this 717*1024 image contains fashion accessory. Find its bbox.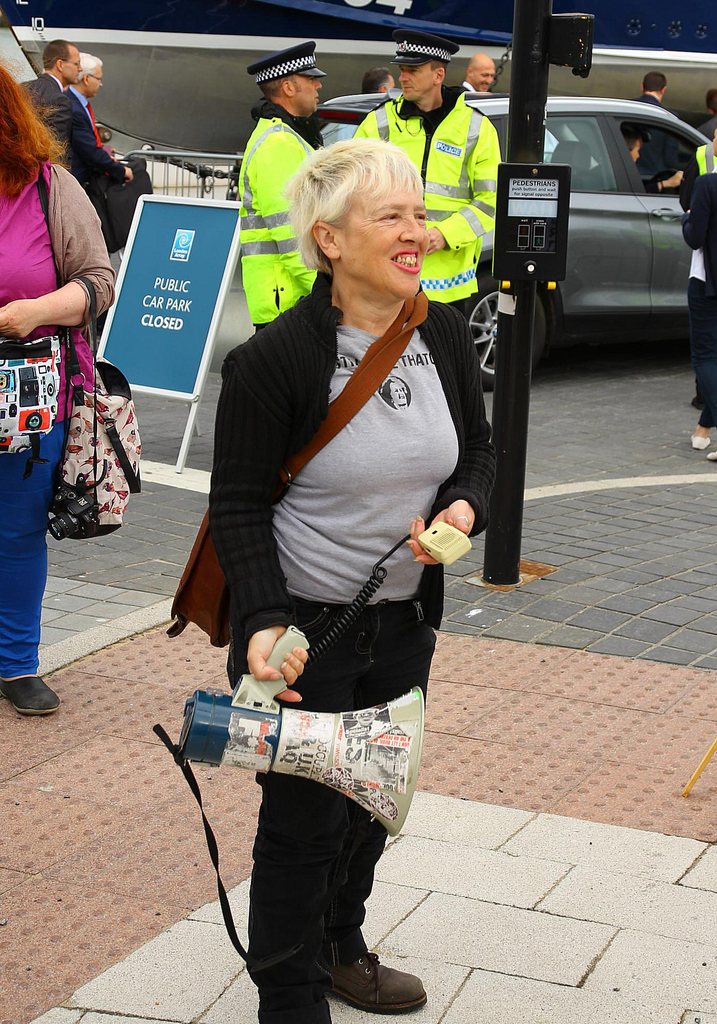
[left=0, top=330, right=60, bottom=458].
